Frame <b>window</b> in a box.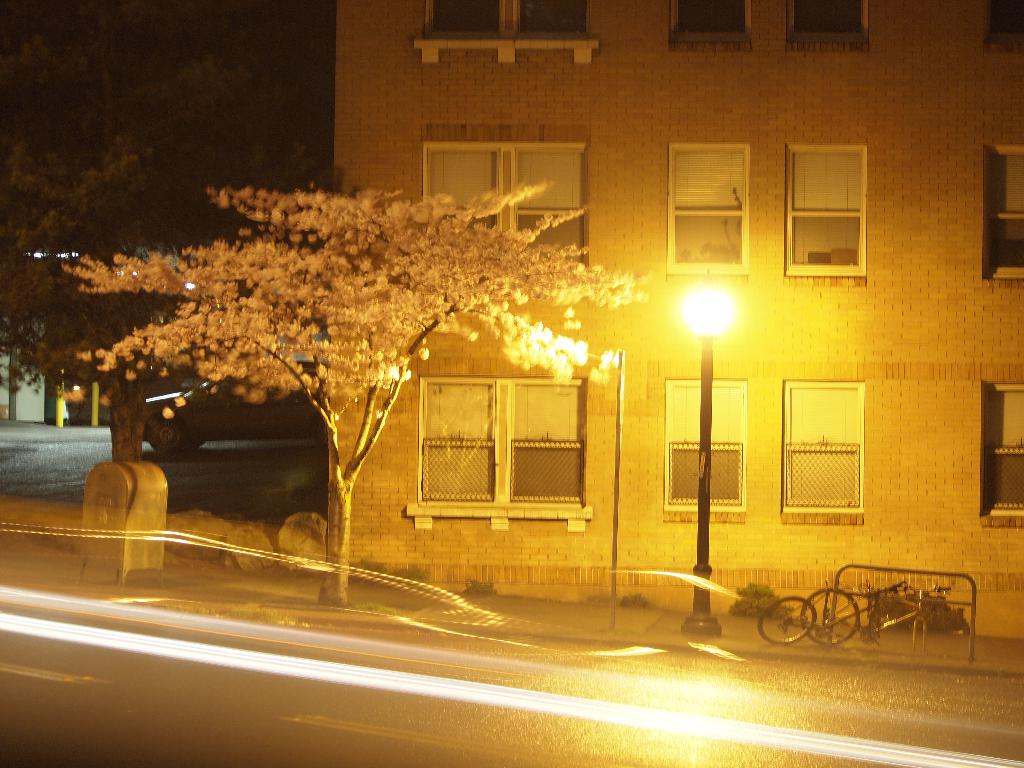
[985, 143, 1023, 278].
